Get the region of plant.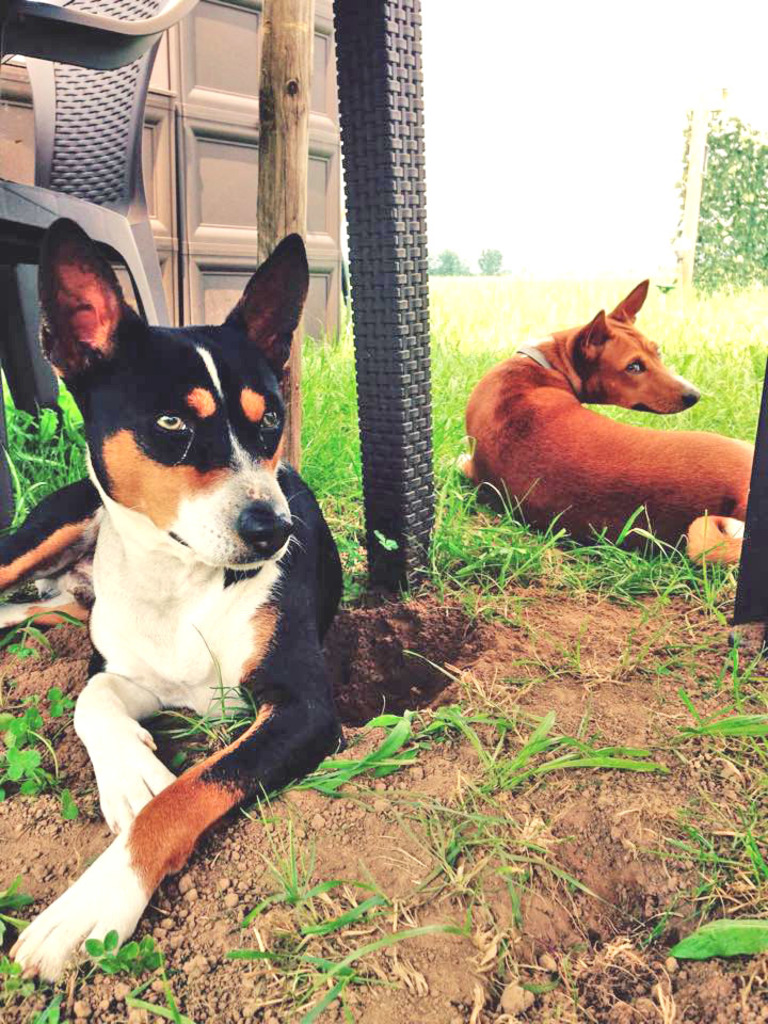
[284, 694, 666, 892].
